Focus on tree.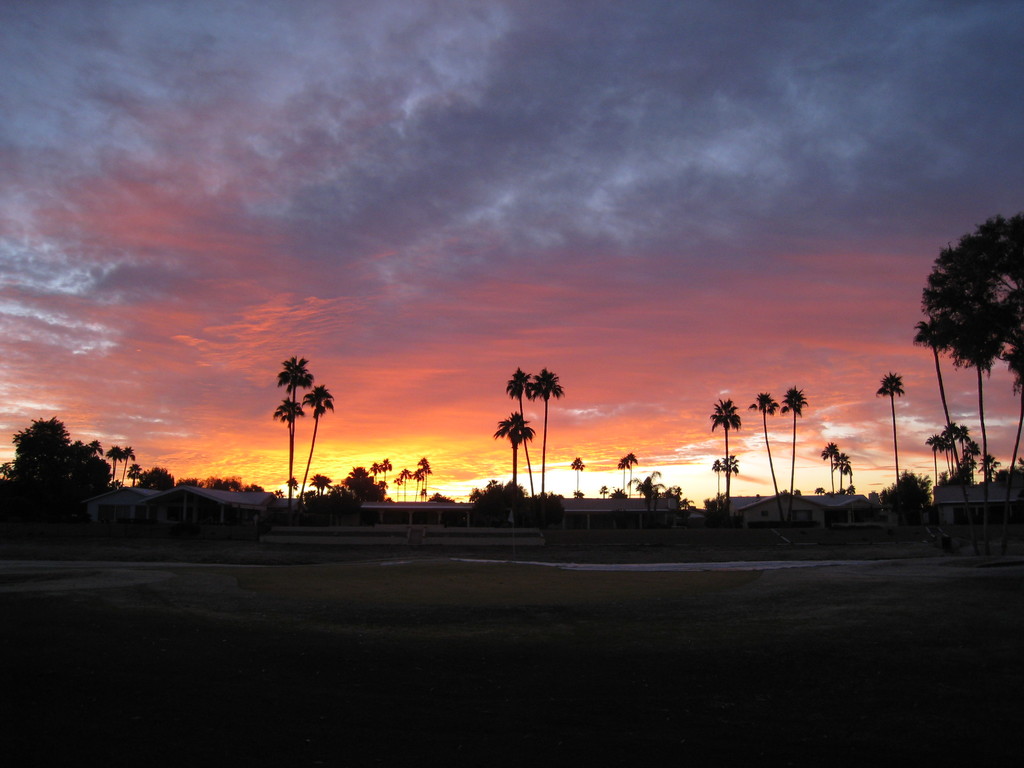
Focused at 832:452:843:497.
